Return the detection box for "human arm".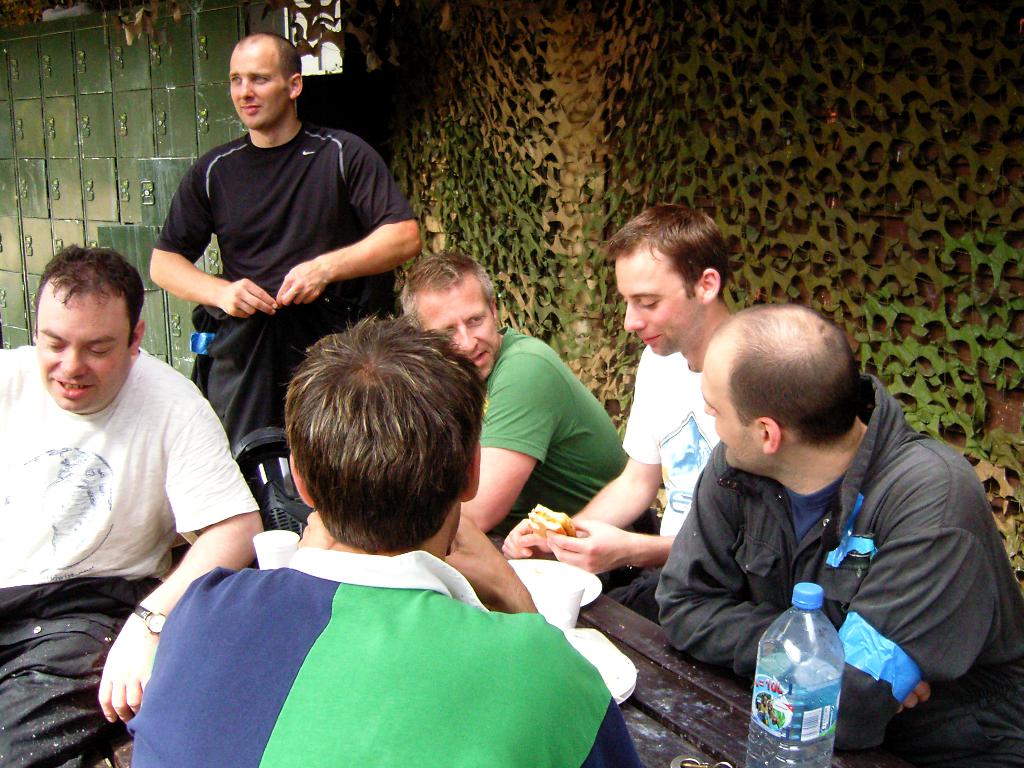
(left=461, top=362, right=554, bottom=536).
